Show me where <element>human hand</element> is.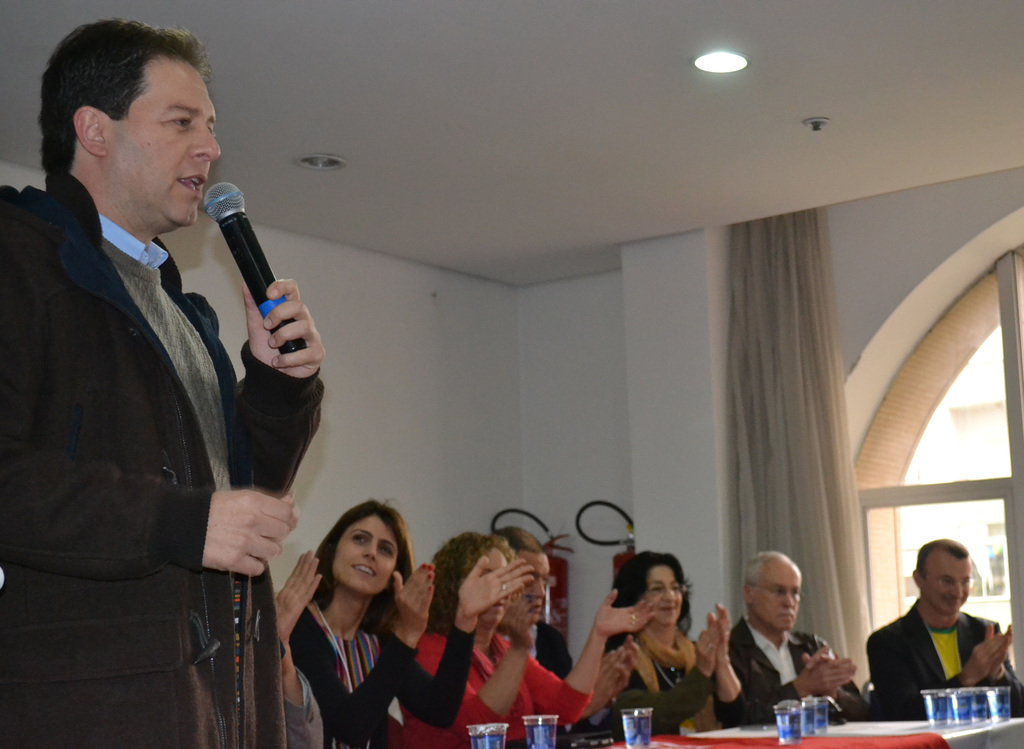
<element>human hand</element> is at left=243, top=281, right=328, bottom=383.
